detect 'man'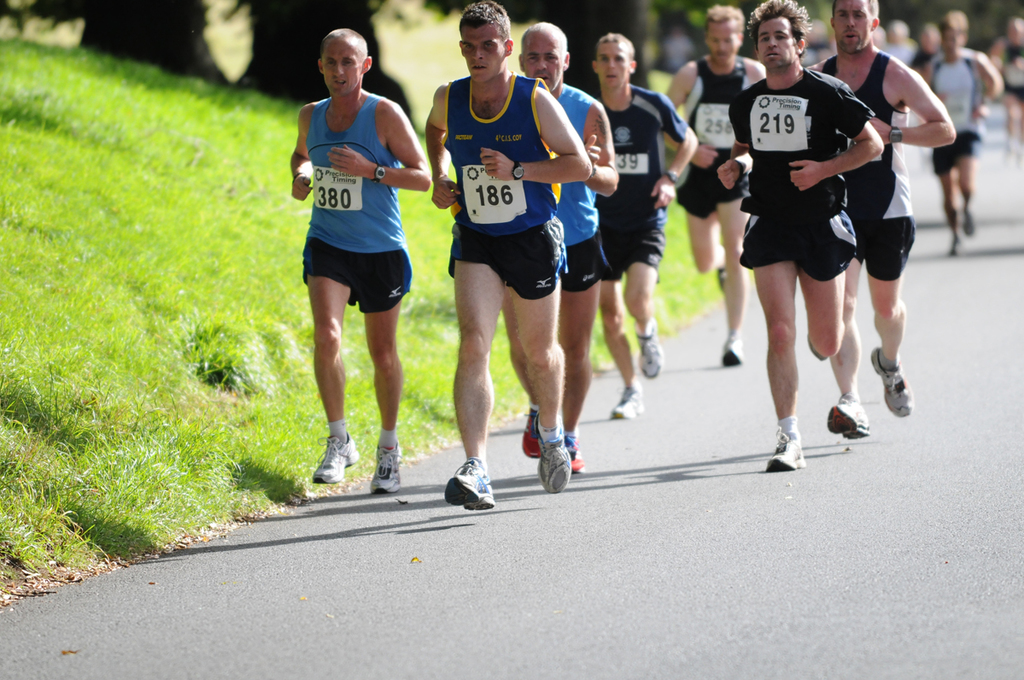
{"left": 492, "top": 20, "right": 626, "bottom": 476}
